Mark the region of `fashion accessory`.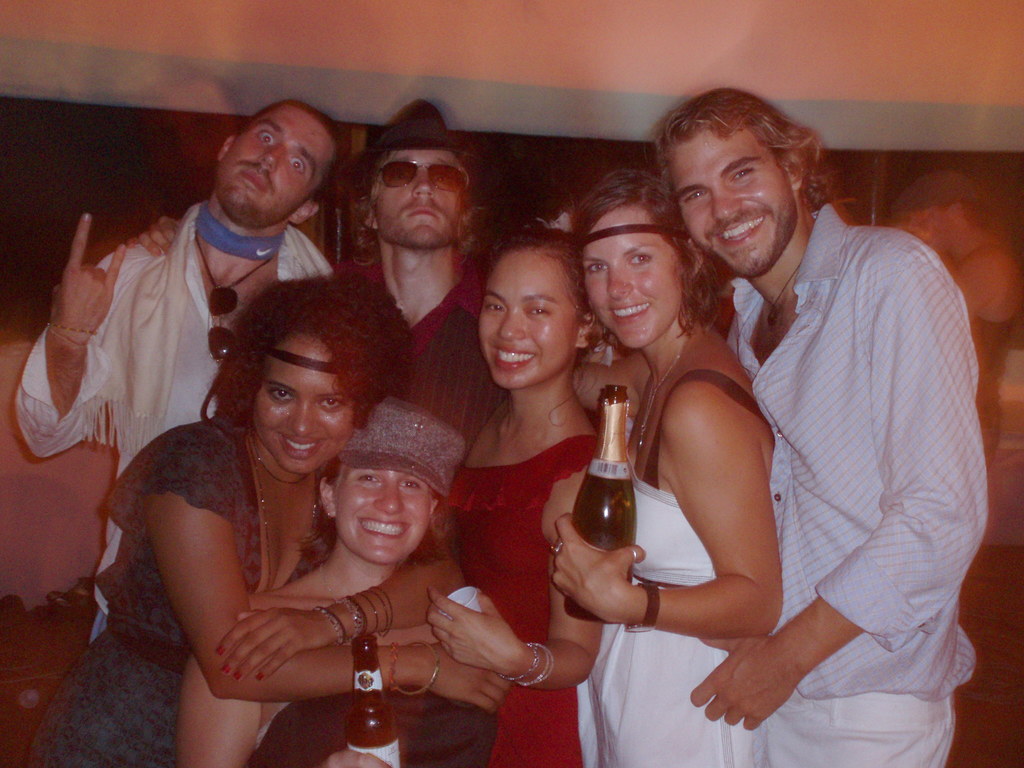
Region: rect(394, 644, 444, 700).
